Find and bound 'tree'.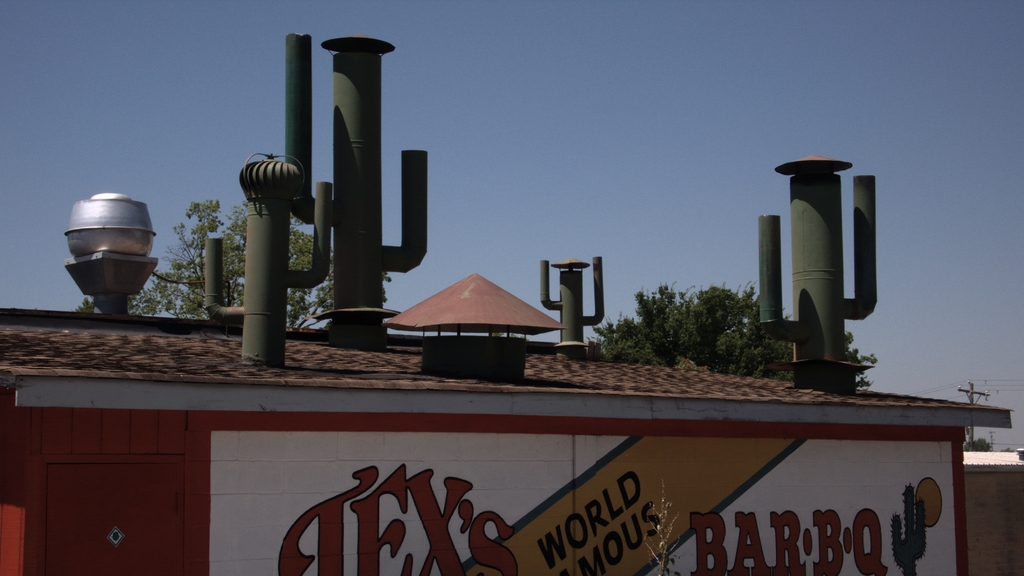
Bound: 594, 278, 879, 385.
